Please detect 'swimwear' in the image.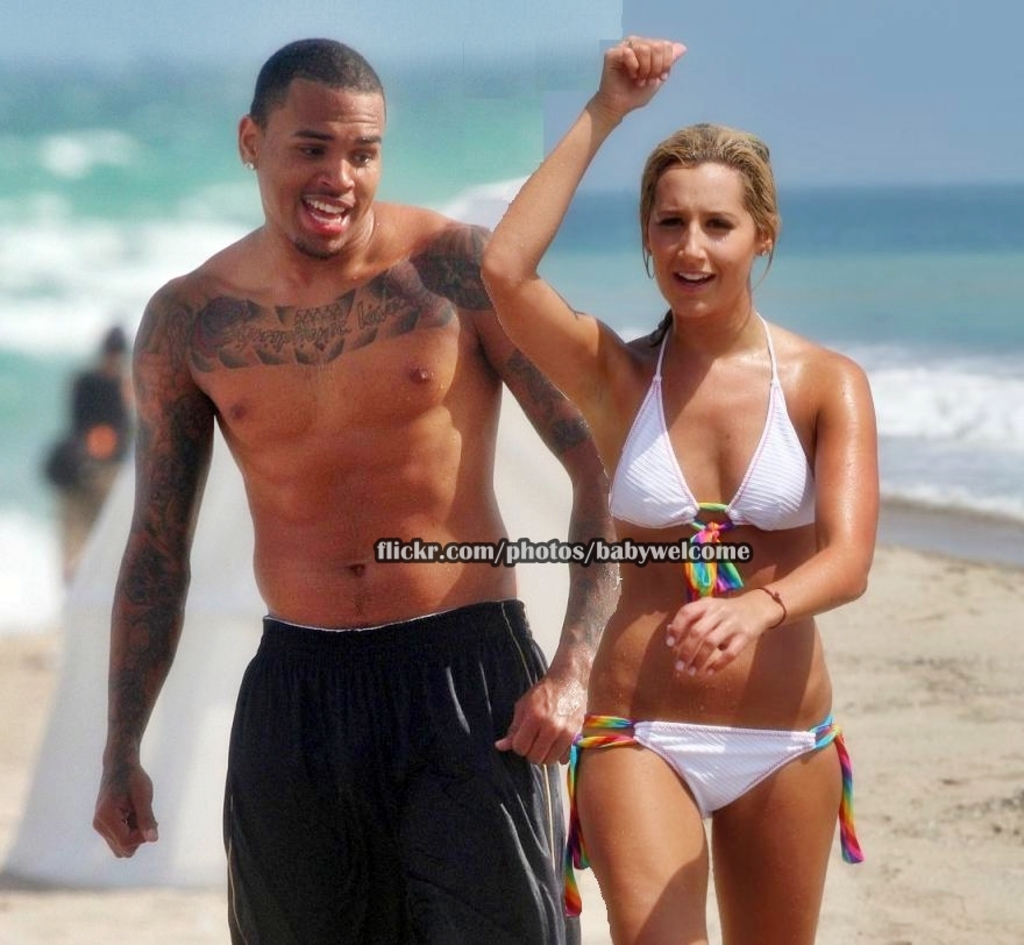
(611,308,817,599).
